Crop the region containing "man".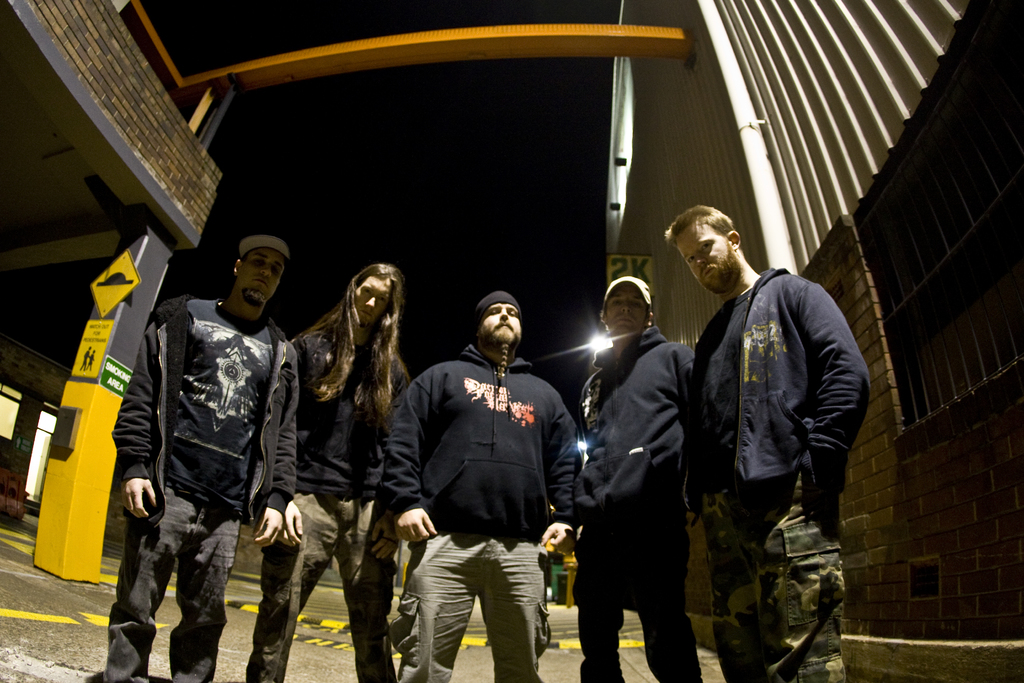
Crop region: Rect(660, 199, 871, 682).
